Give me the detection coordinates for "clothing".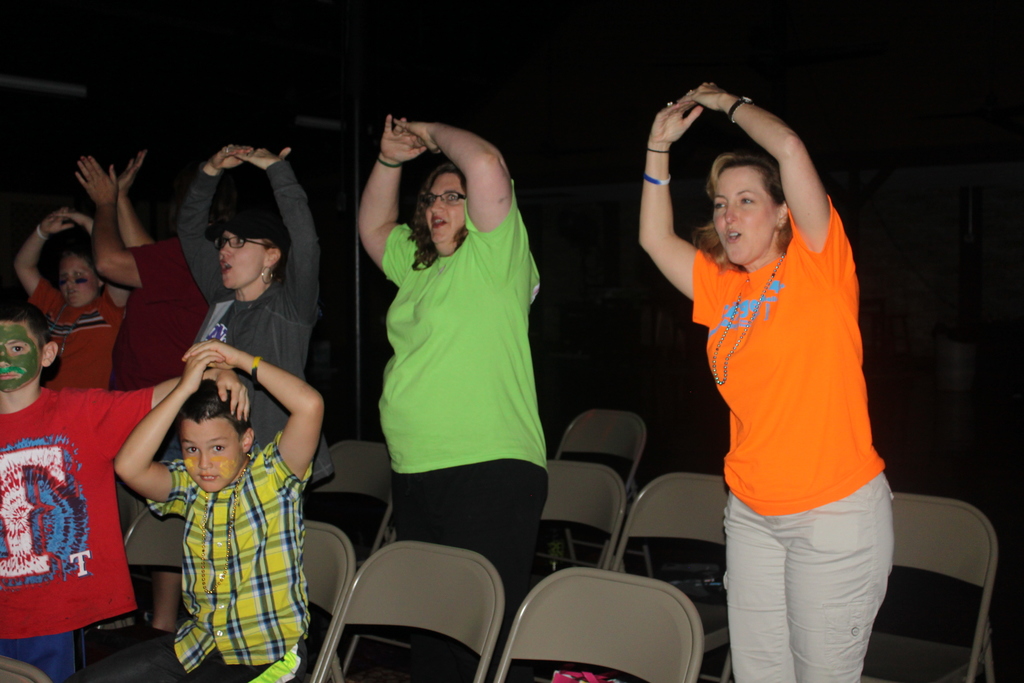
Rect(387, 171, 532, 682).
